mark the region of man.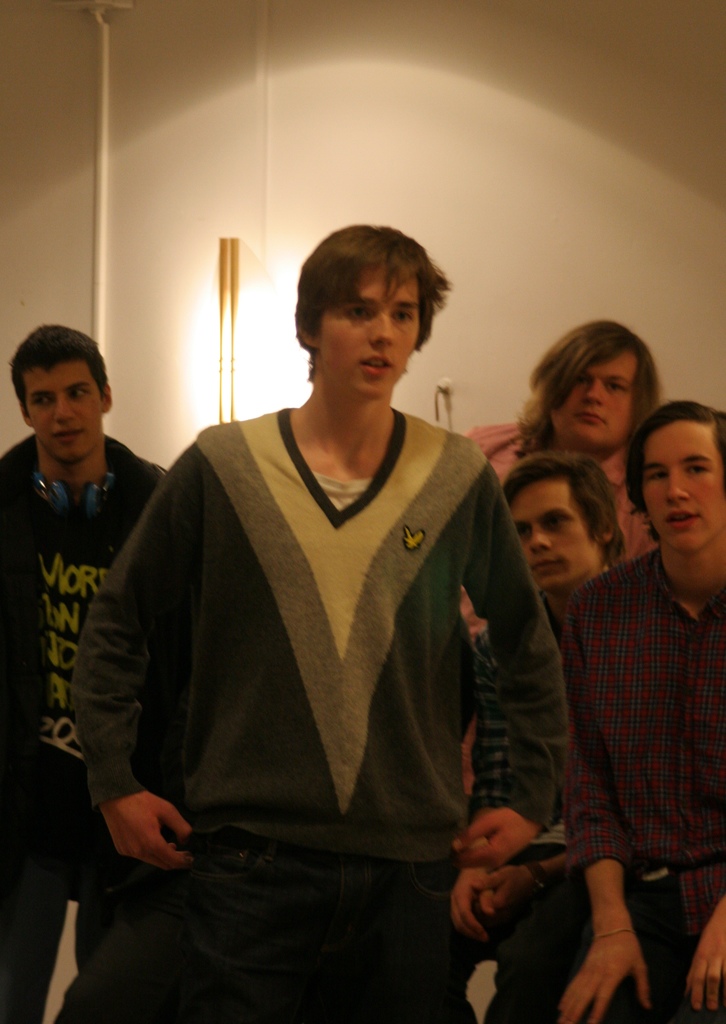
Region: (540,387,725,1022).
